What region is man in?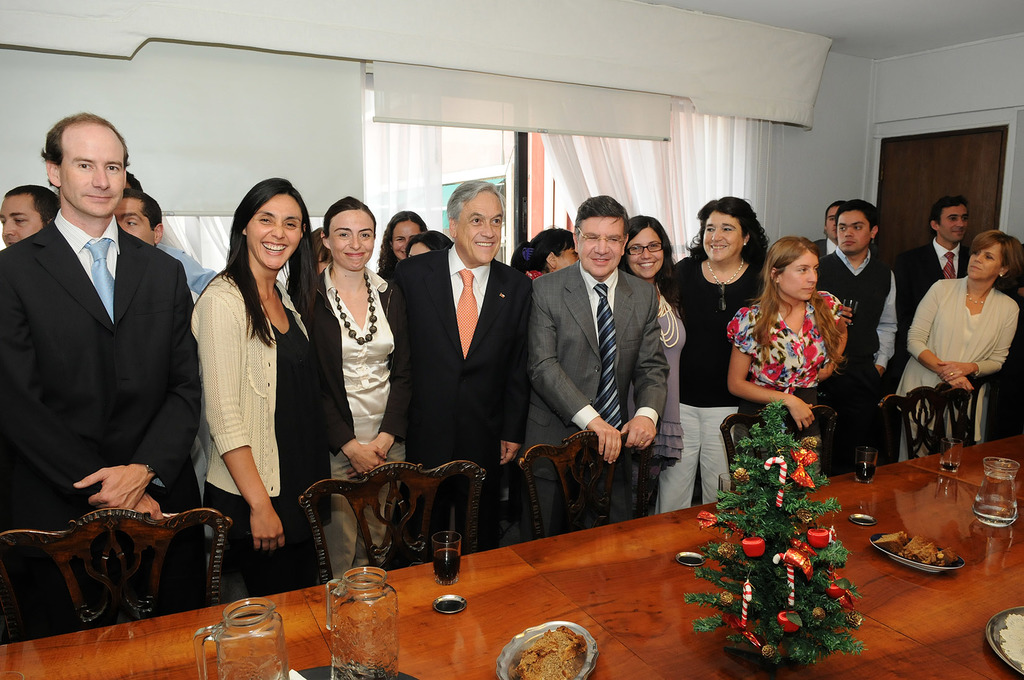
(left=374, top=176, right=532, bottom=553).
